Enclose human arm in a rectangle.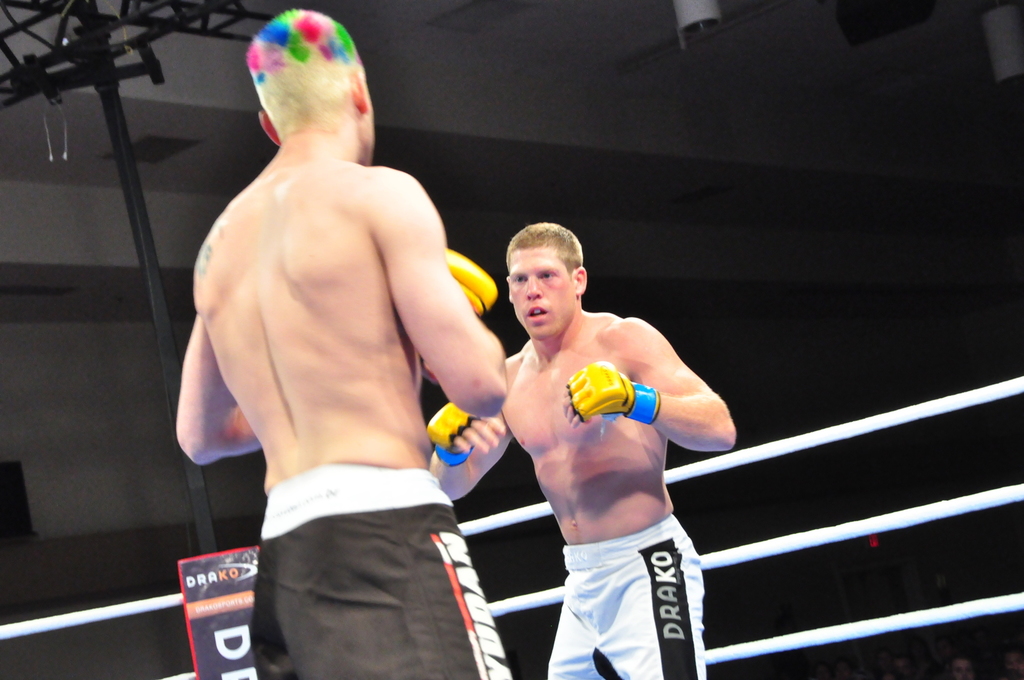
left=366, top=176, right=512, bottom=408.
